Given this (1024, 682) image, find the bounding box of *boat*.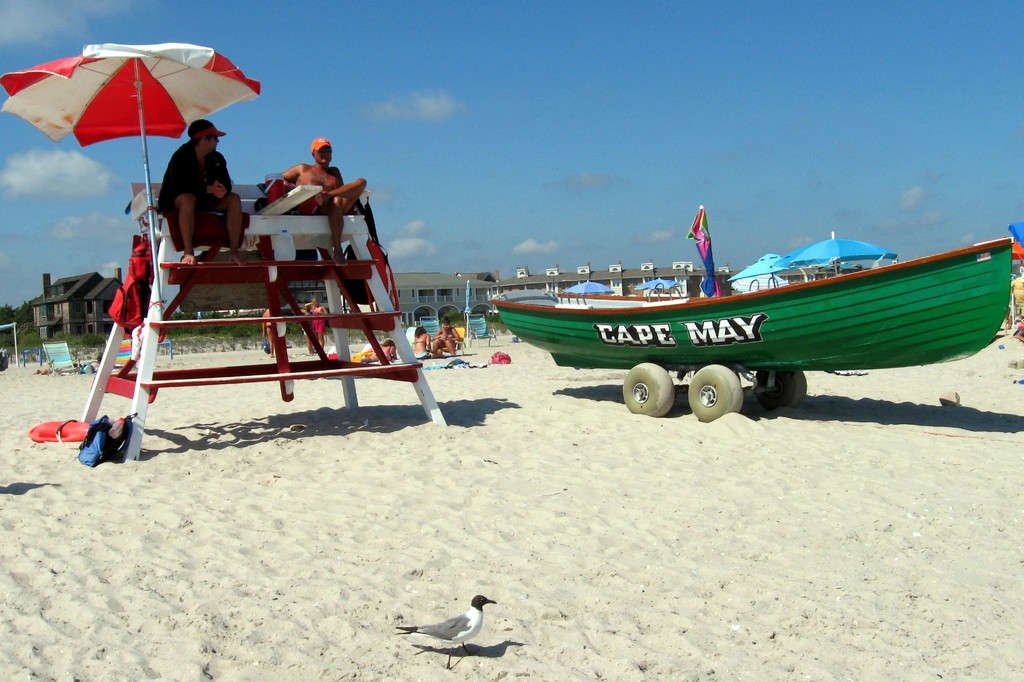
451,207,996,393.
